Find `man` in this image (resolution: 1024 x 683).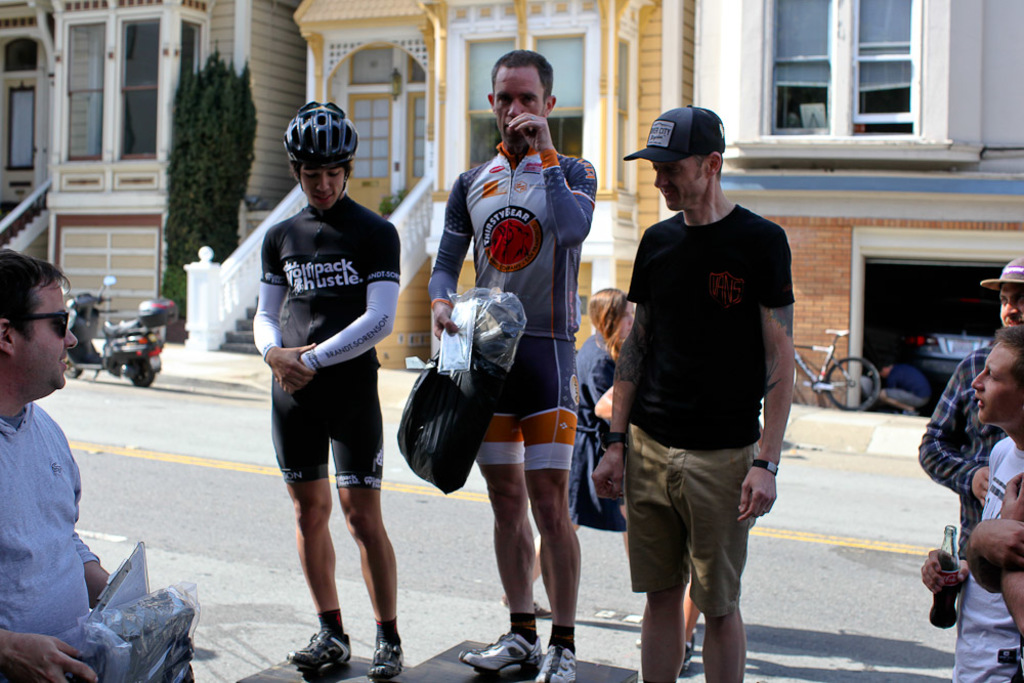
select_region(598, 98, 805, 682).
